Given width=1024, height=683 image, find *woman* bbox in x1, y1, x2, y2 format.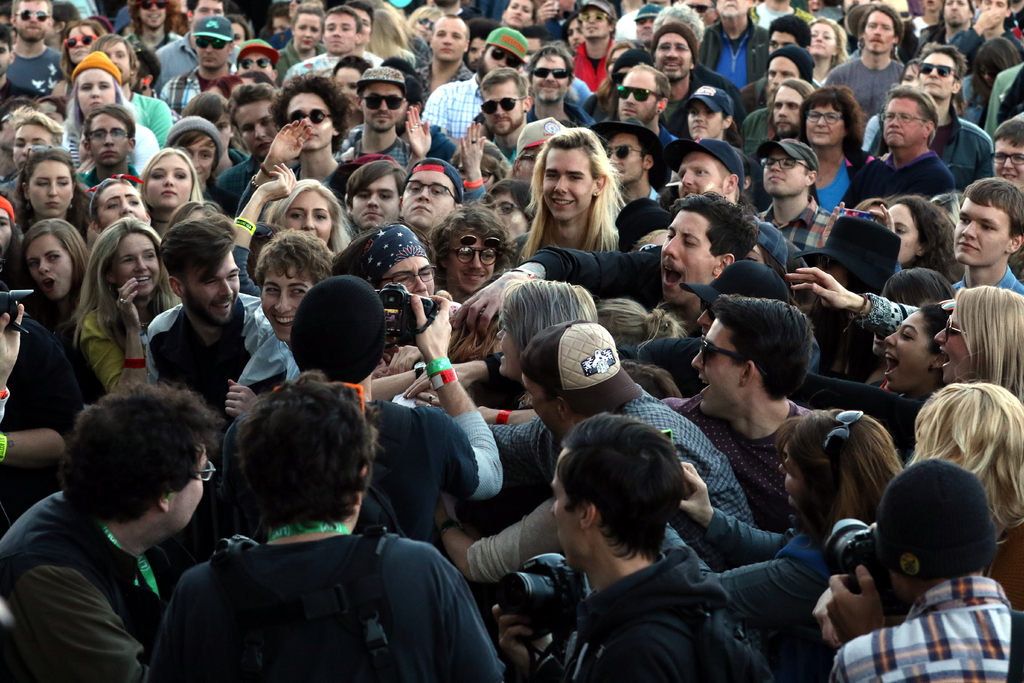
504, 0, 541, 27.
